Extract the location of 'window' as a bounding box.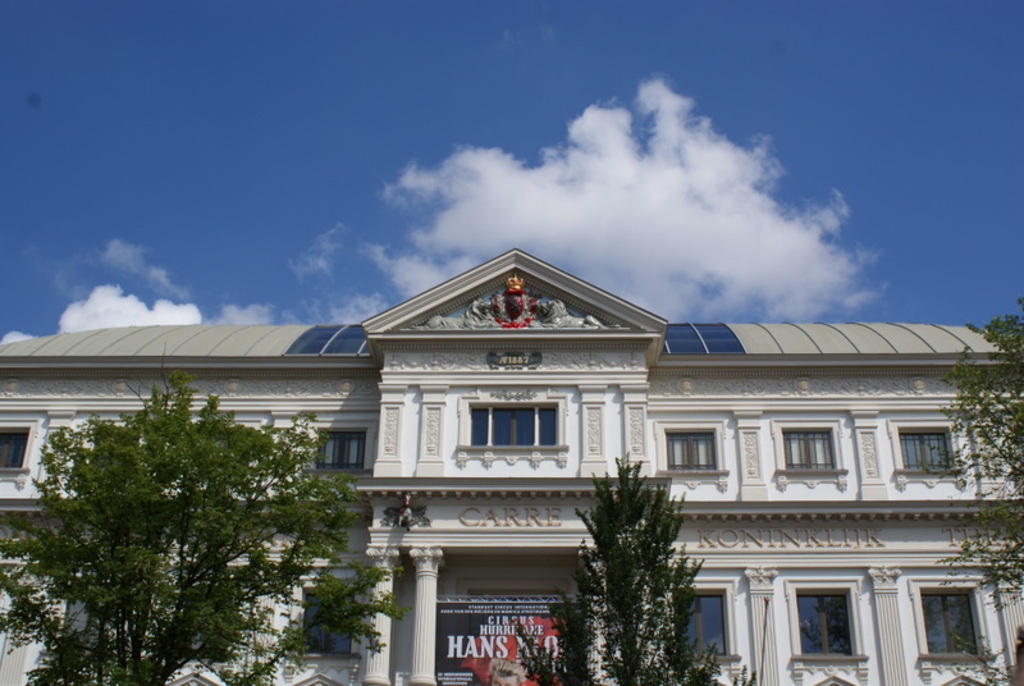
(left=664, top=434, right=723, bottom=472).
